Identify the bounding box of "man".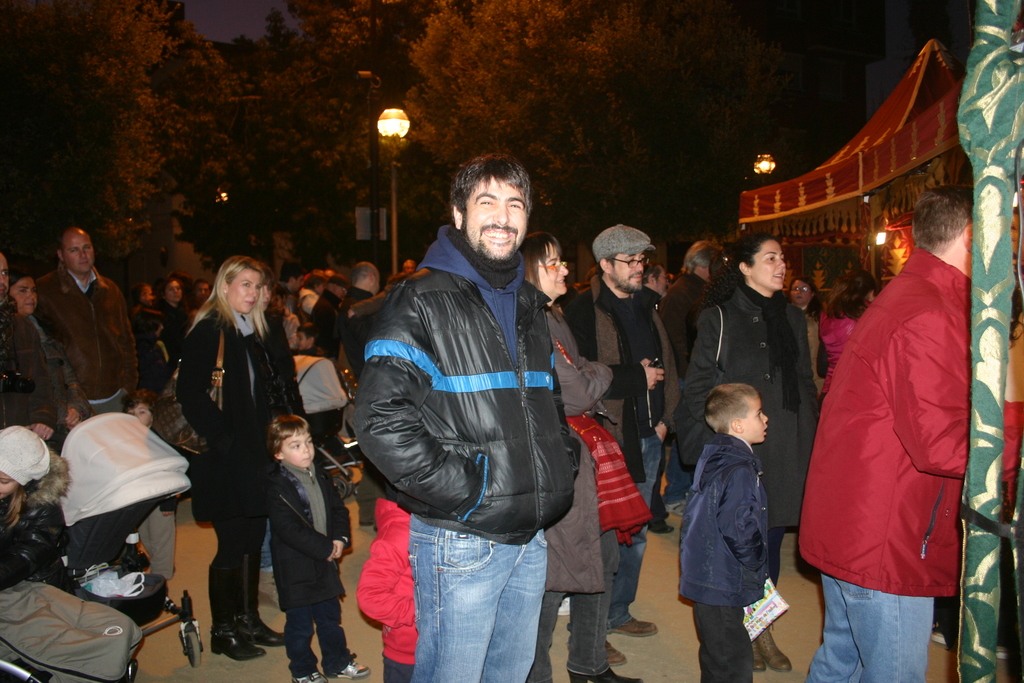
x1=16 y1=217 x2=132 y2=424.
